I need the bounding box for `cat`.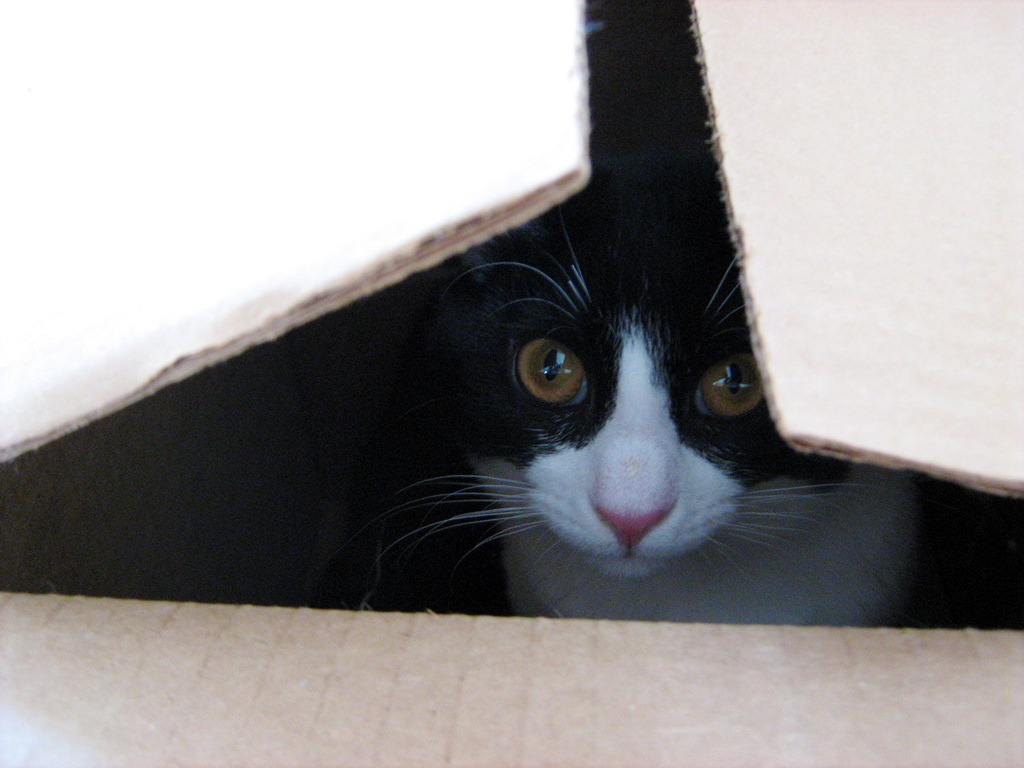
Here it is: box(156, 20, 941, 618).
